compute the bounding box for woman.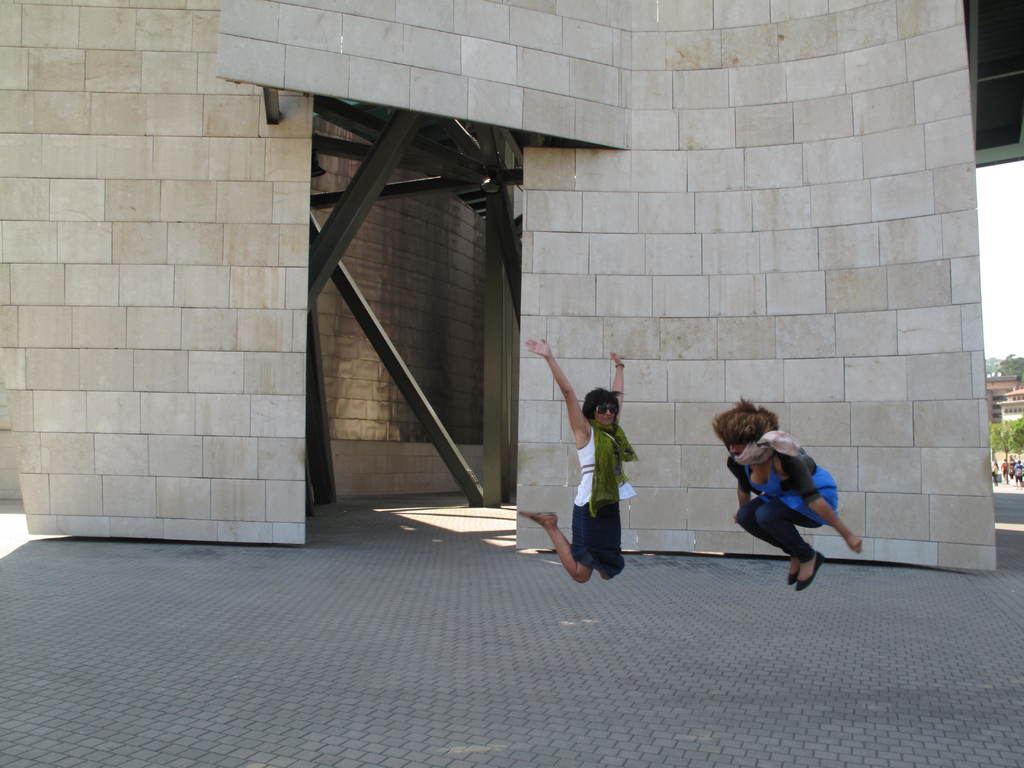
region(511, 336, 641, 587).
